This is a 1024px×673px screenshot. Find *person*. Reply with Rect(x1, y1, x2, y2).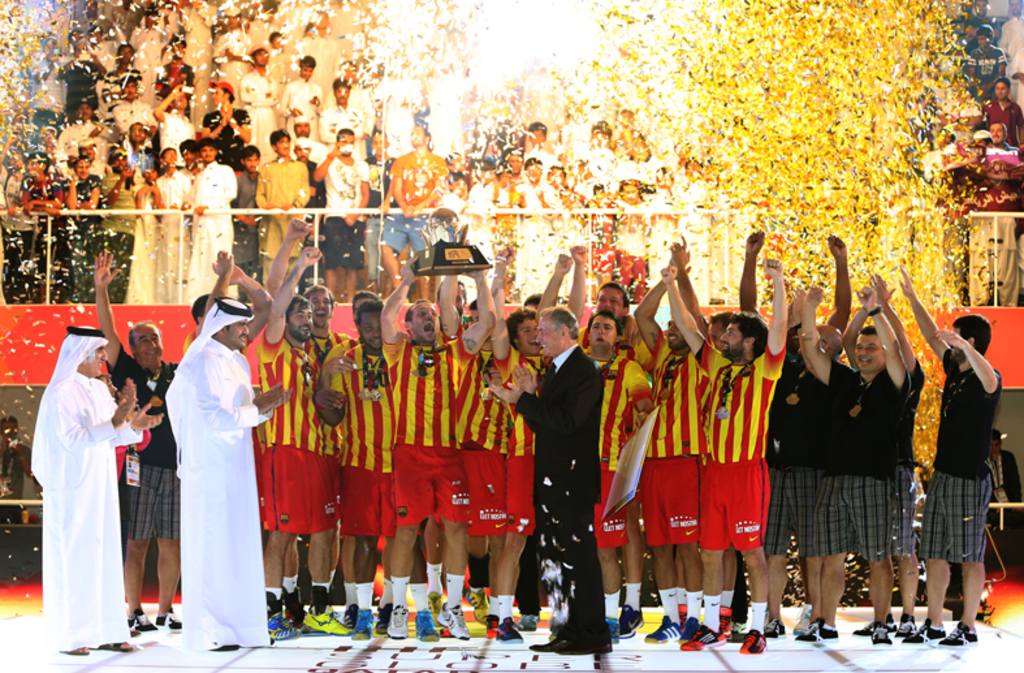
Rect(65, 156, 103, 309).
